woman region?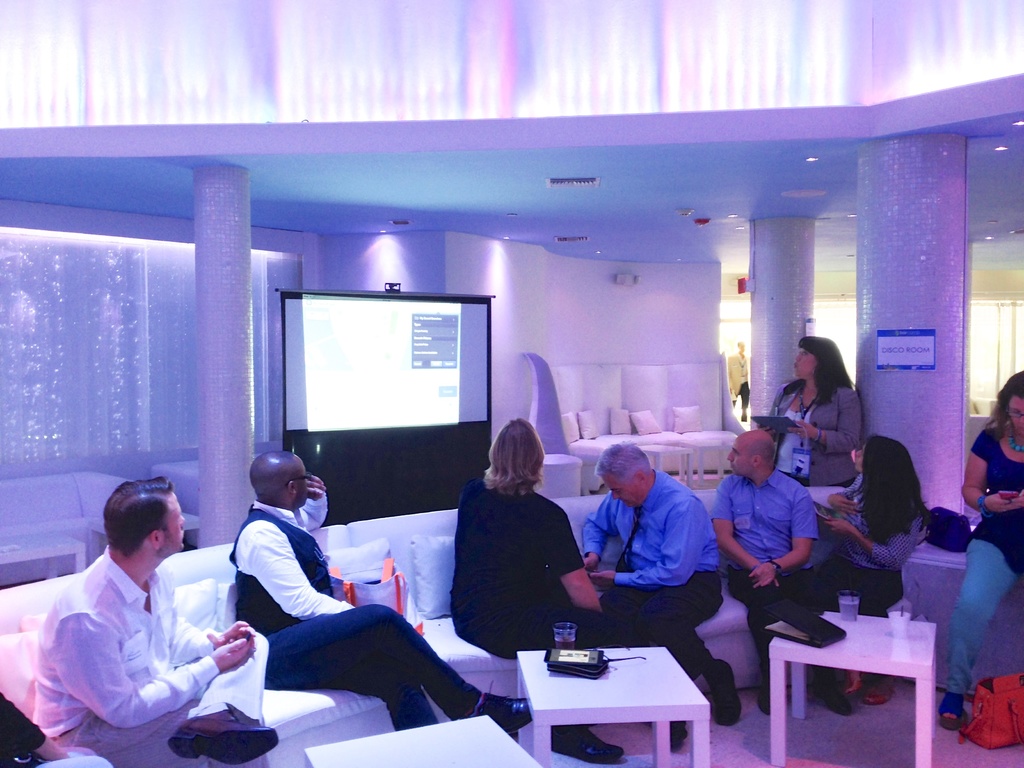
{"left": 448, "top": 415, "right": 625, "bottom": 765}
